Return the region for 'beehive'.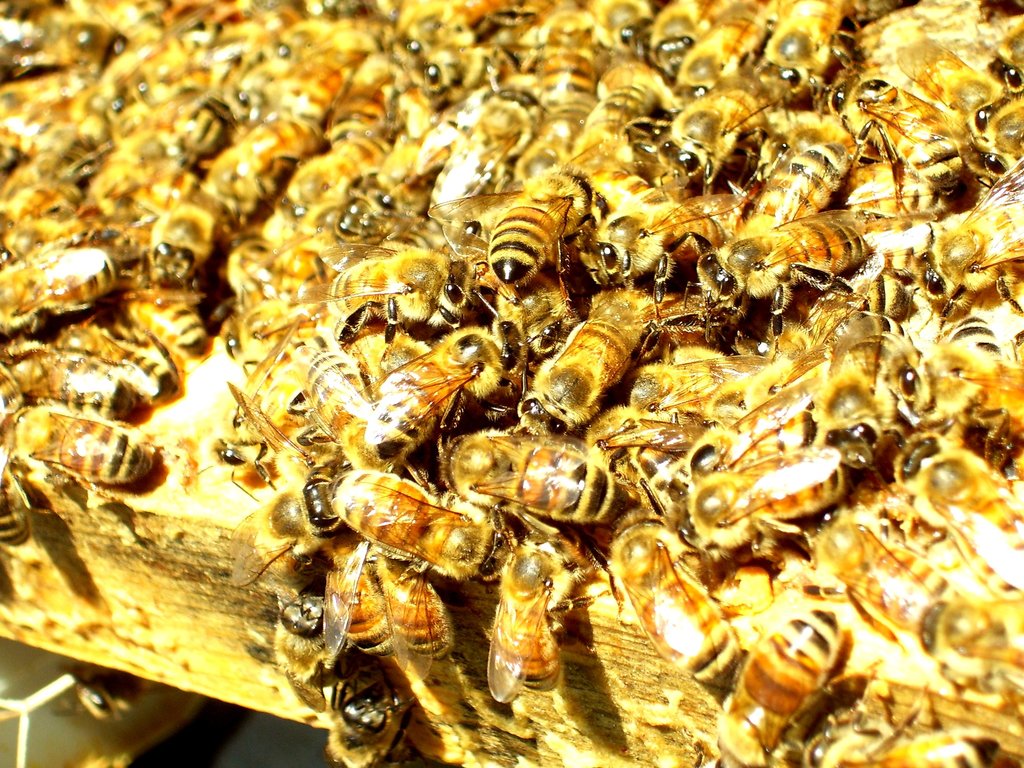
x1=0, y1=0, x2=1023, y2=767.
